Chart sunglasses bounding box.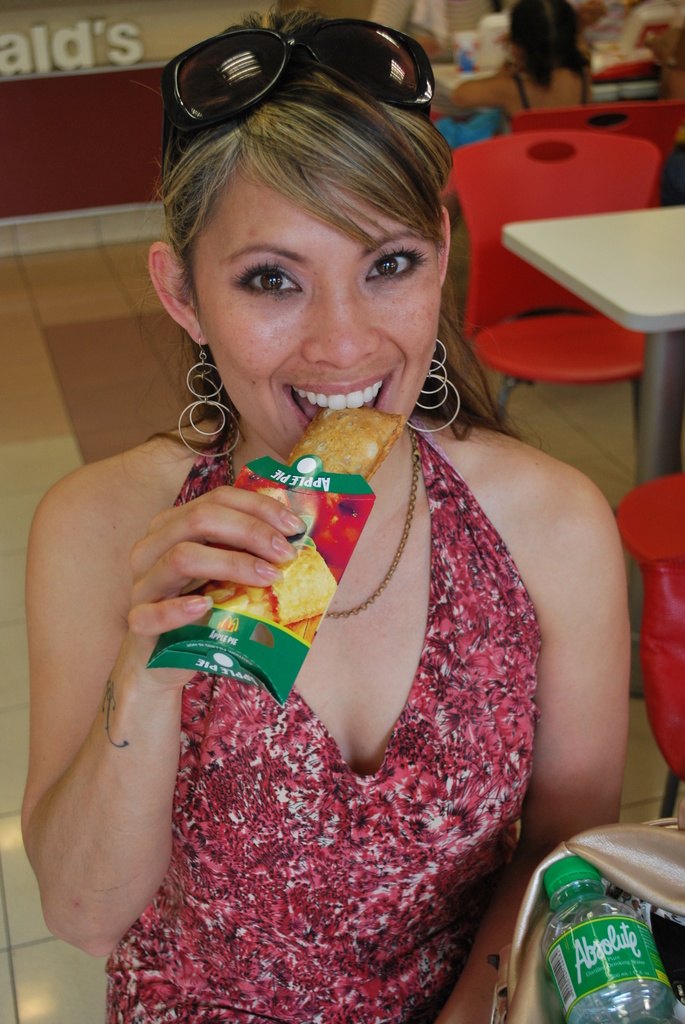
Charted: <bbox>160, 16, 438, 175</bbox>.
